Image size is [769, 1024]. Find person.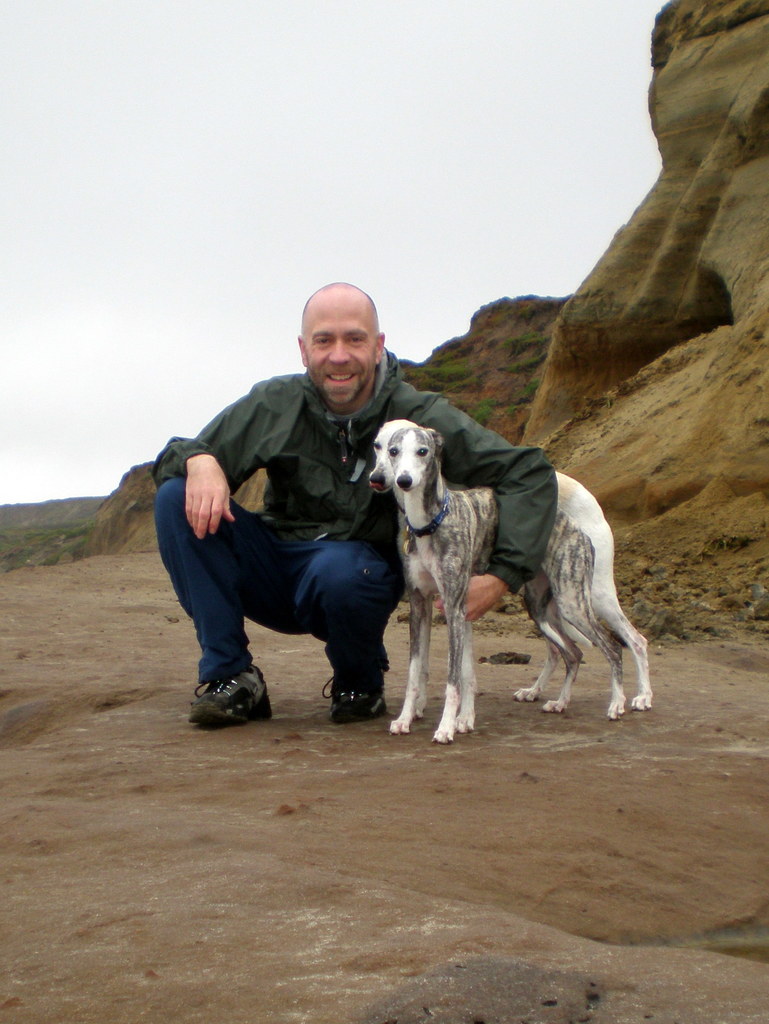
BBox(138, 281, 559, 727).
